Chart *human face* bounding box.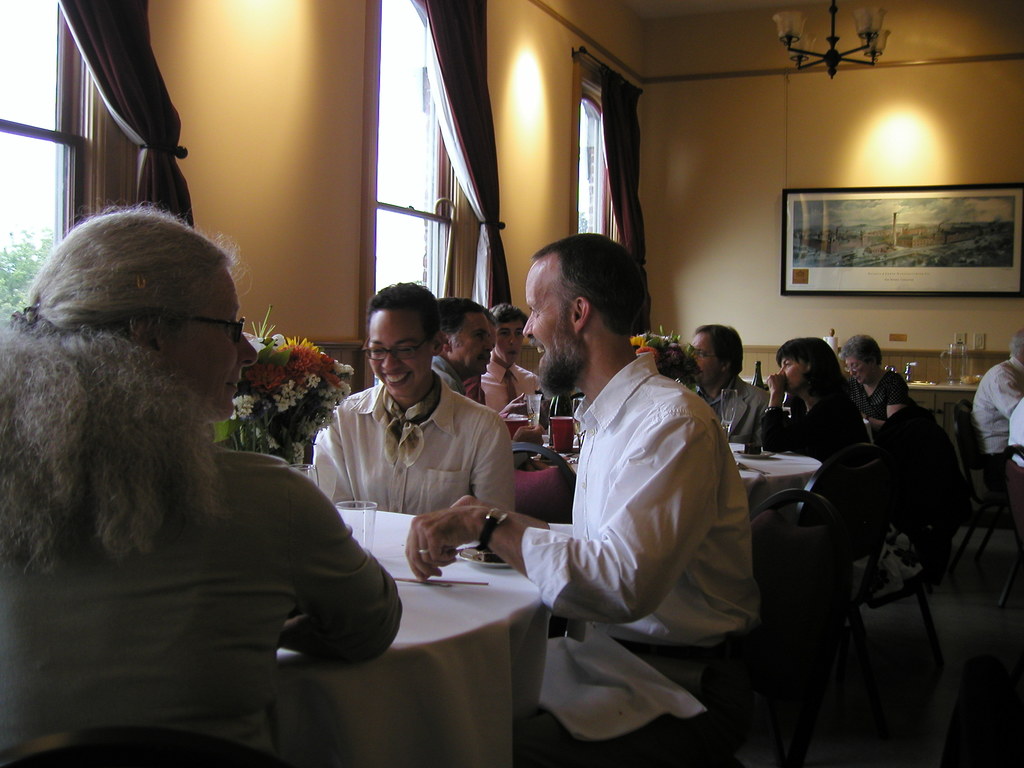
Charted: bbox(690, 331, 717, 385).
